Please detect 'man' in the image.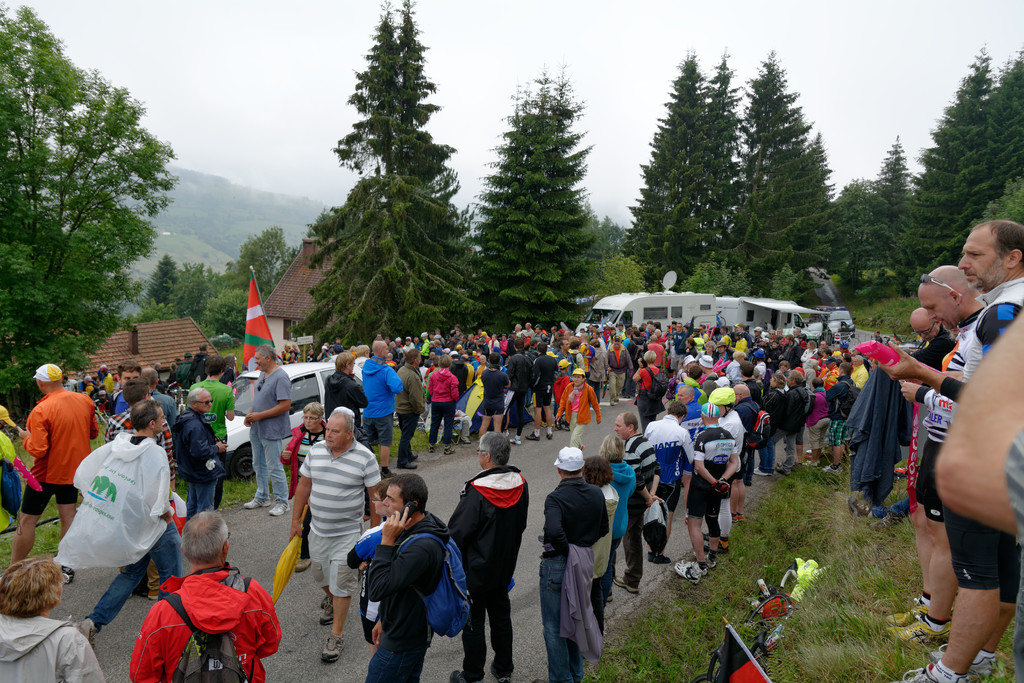
pyautogui.locateOnScreen(719, 325, 731, 345).
